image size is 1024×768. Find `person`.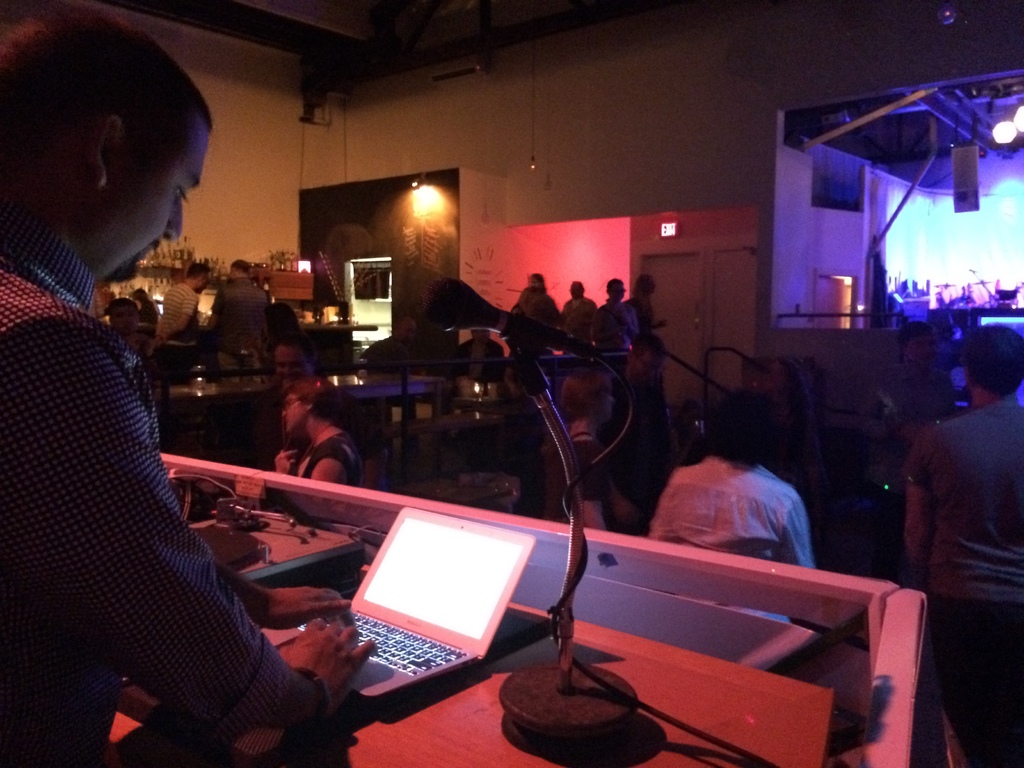
region(273, 375, 365, 490).
